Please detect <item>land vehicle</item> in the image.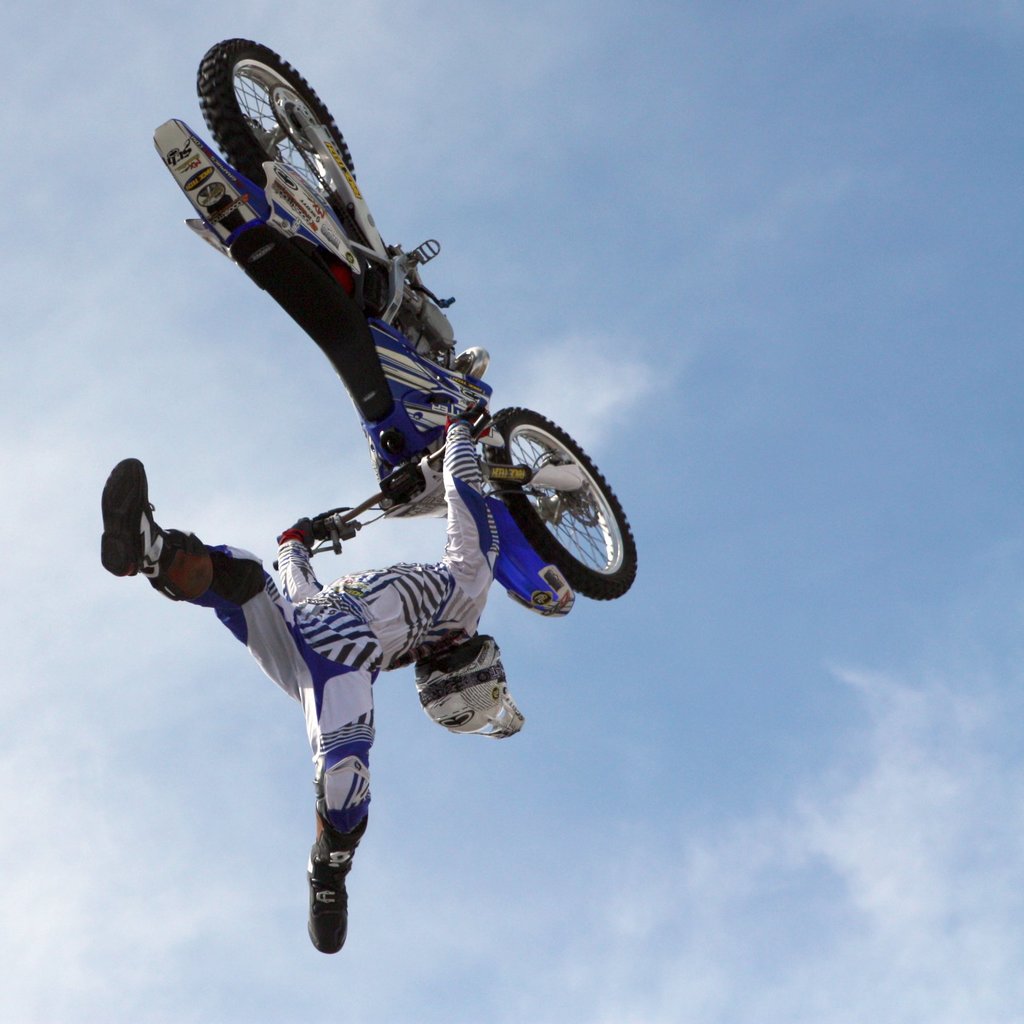
<region>154, 37, 648, 618</region>.
